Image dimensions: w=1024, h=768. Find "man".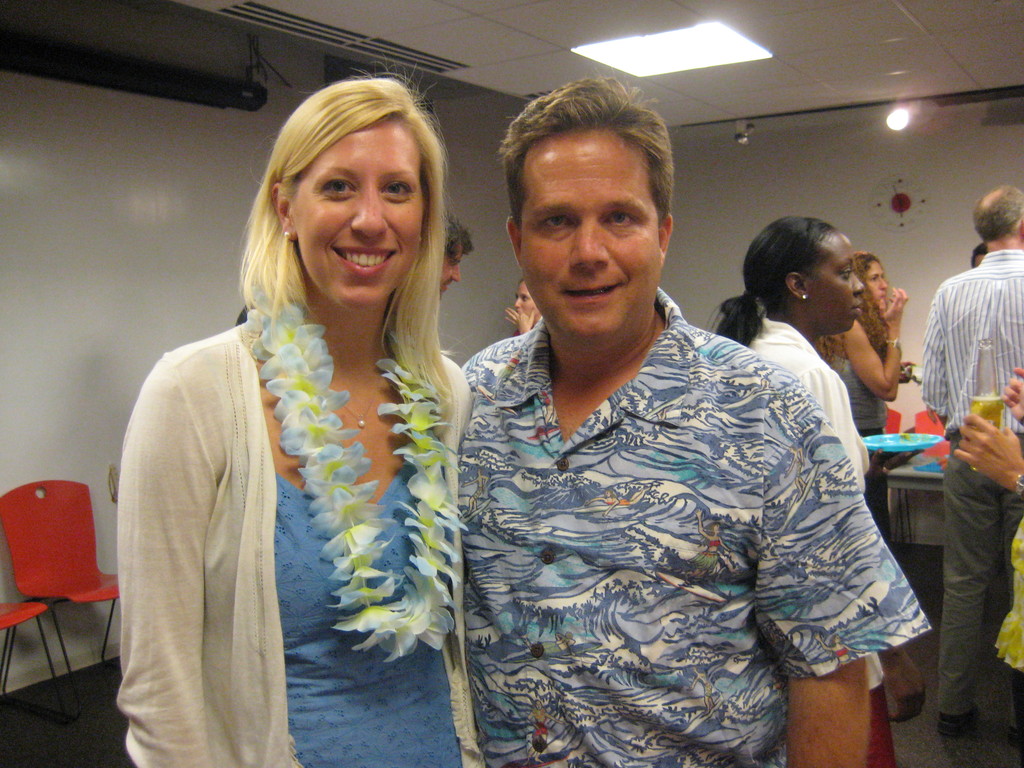
(918, 180, 1023, 731).
